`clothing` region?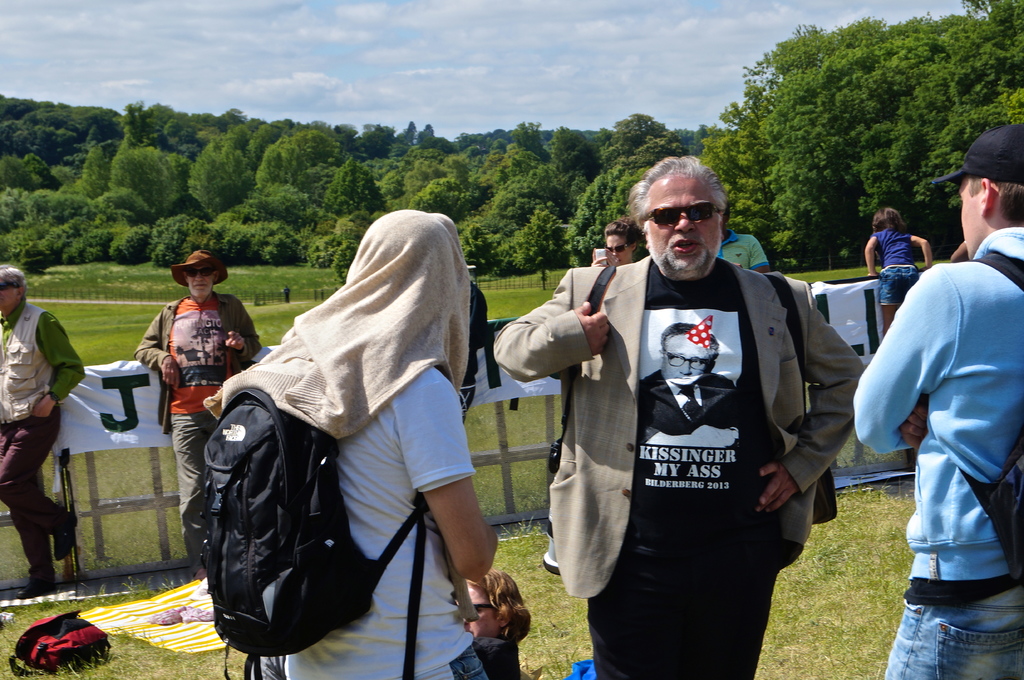
crop(134, 289, 264, 576)
